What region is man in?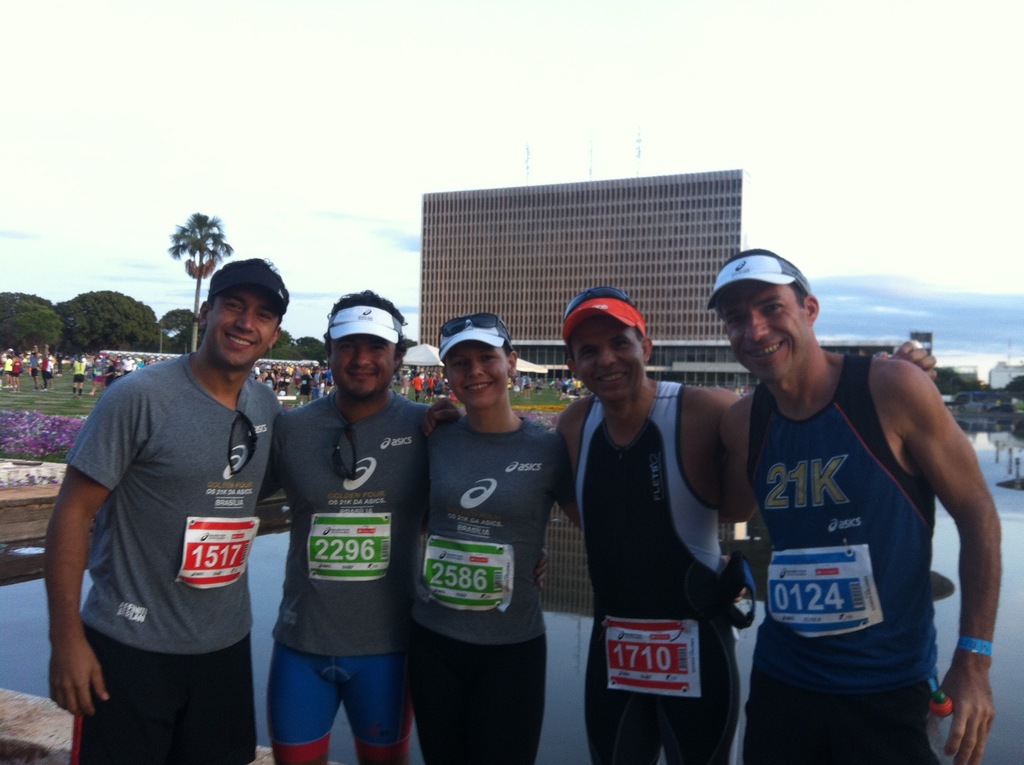
{"left": 3, "top": 245, "right": 276, "bottom": 764}.
